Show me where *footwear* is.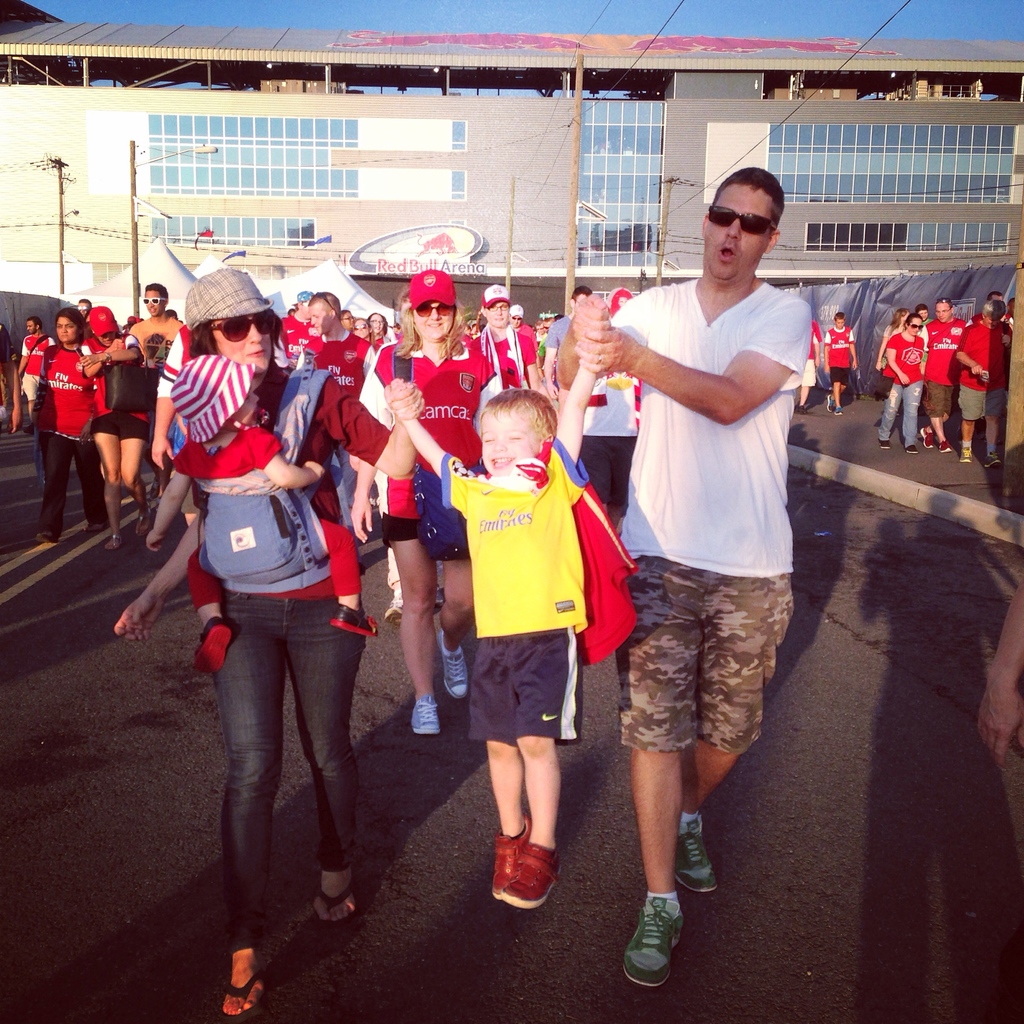
*footwear* is at 412, 690, 442, 742.
